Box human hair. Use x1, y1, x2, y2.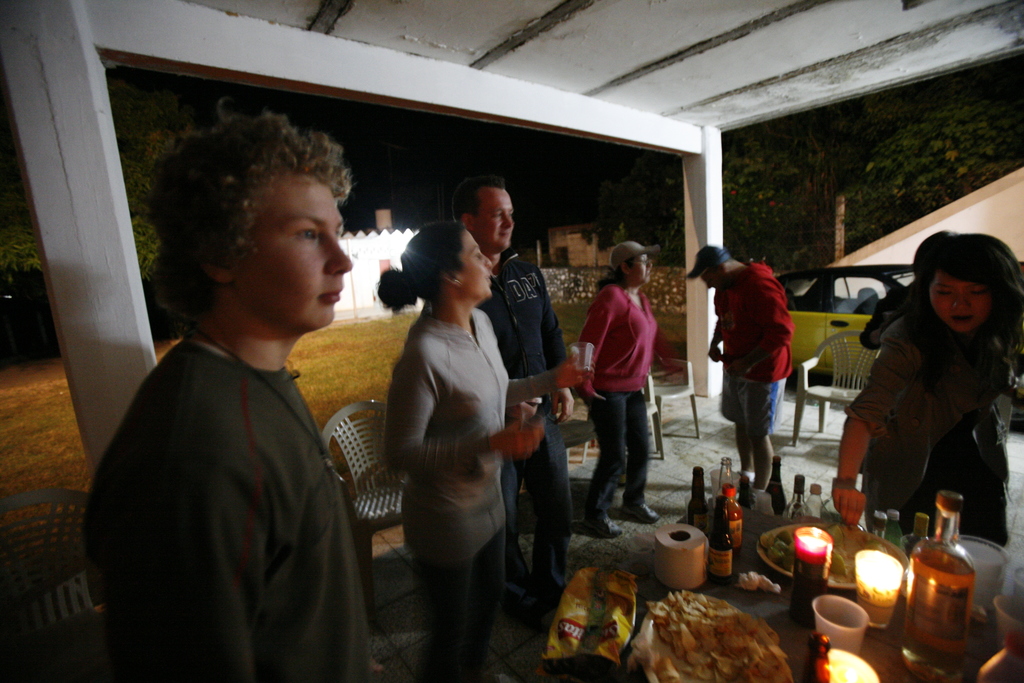
373, 220, 465, 314.
